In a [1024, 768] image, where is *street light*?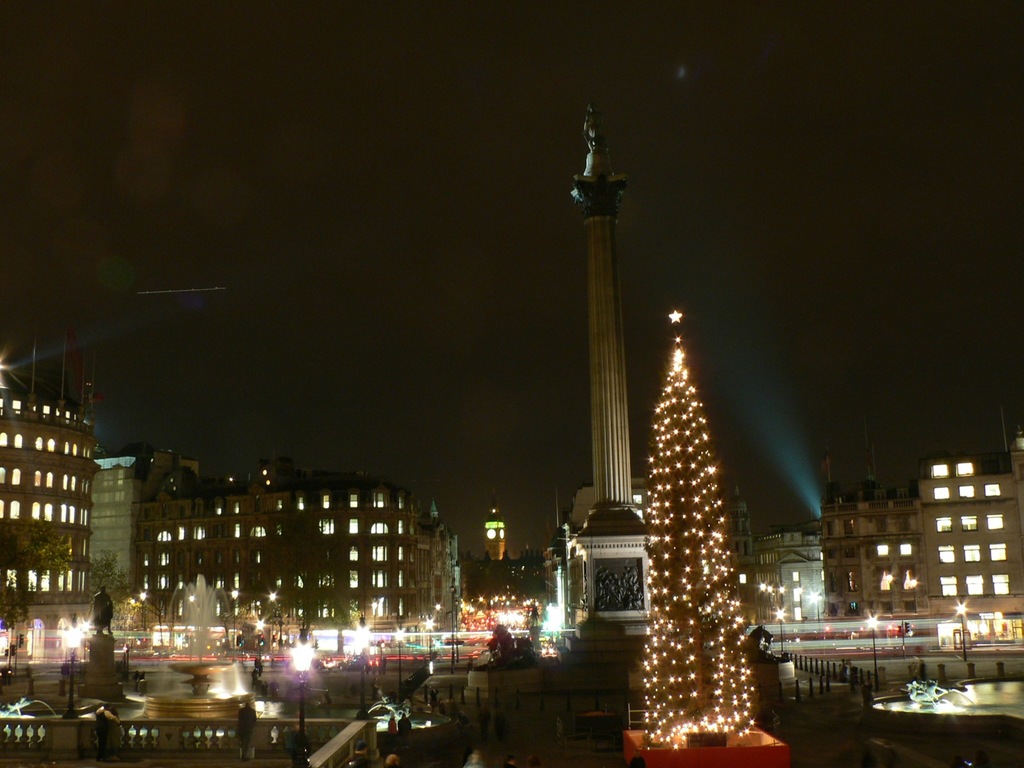
138 590 146 627.
